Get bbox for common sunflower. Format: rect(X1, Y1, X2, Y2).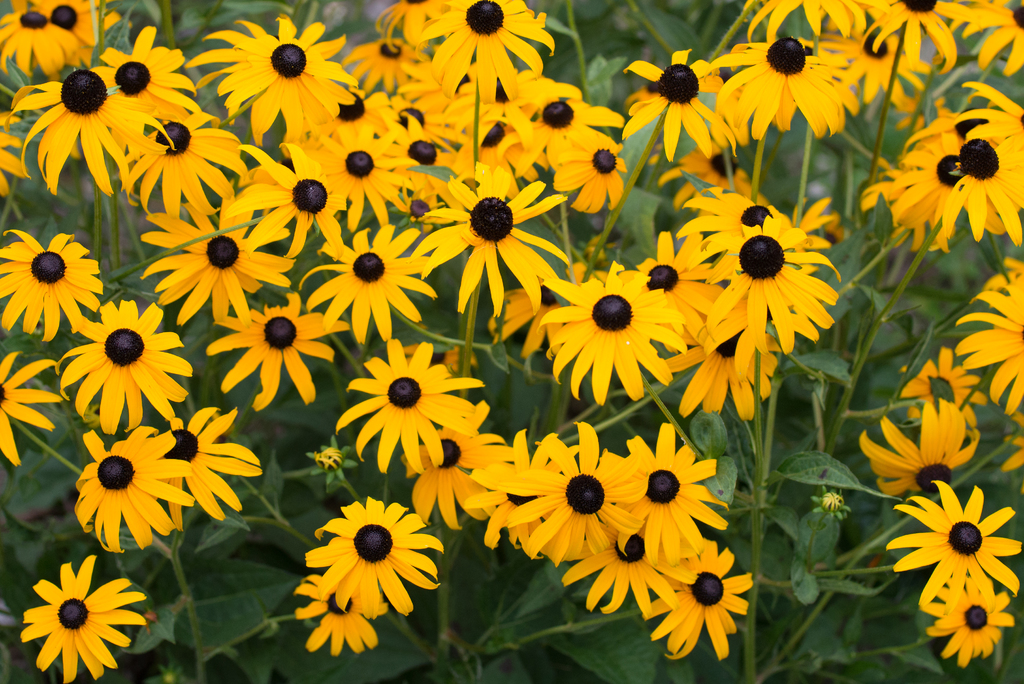
rect(309, 498, 425, 628).
